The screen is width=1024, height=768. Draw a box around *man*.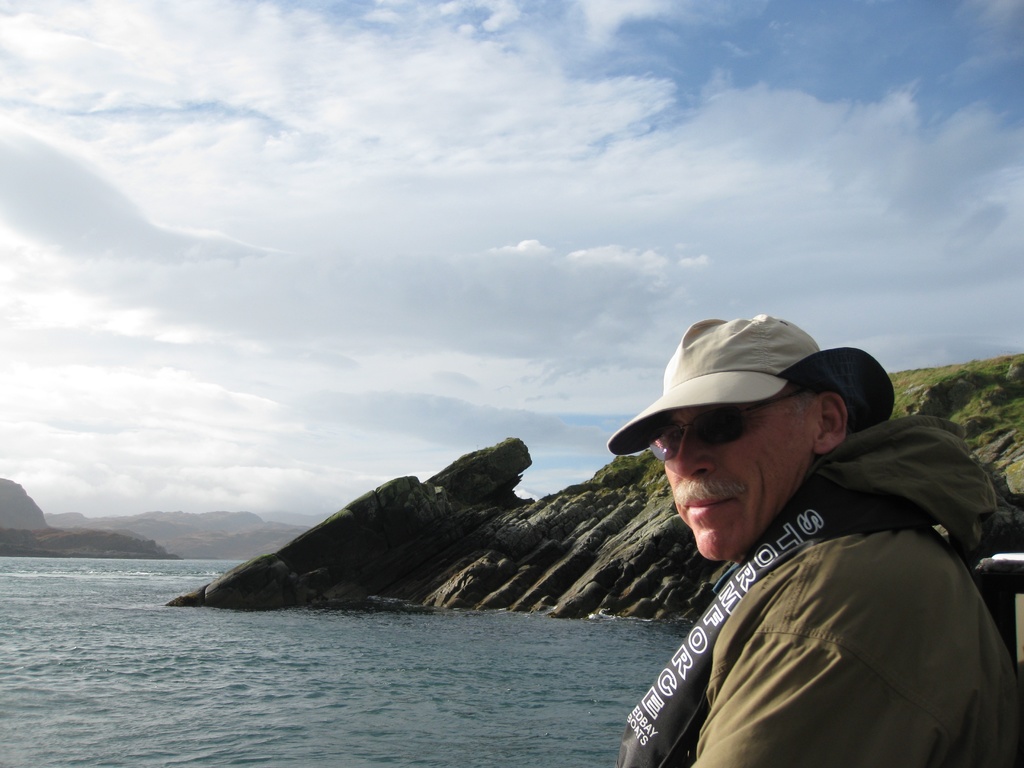
rect(566, 319, 1014, 765).
